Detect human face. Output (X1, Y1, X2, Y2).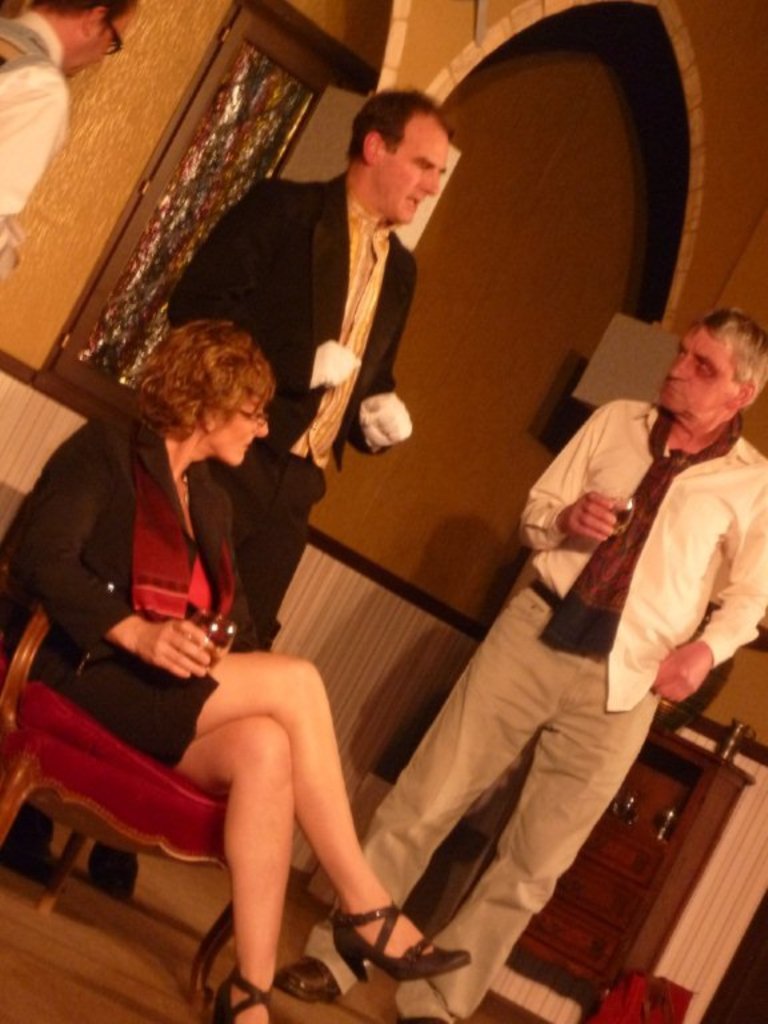
(207, 389, 276, 469).
